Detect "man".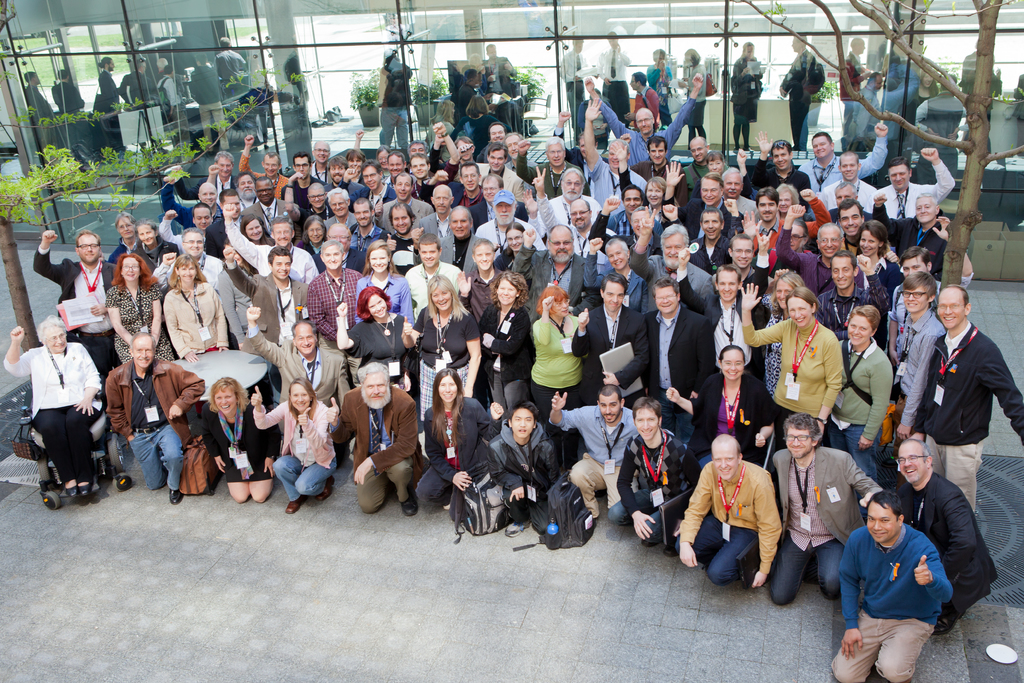
Detected at 584:239:648:314.
